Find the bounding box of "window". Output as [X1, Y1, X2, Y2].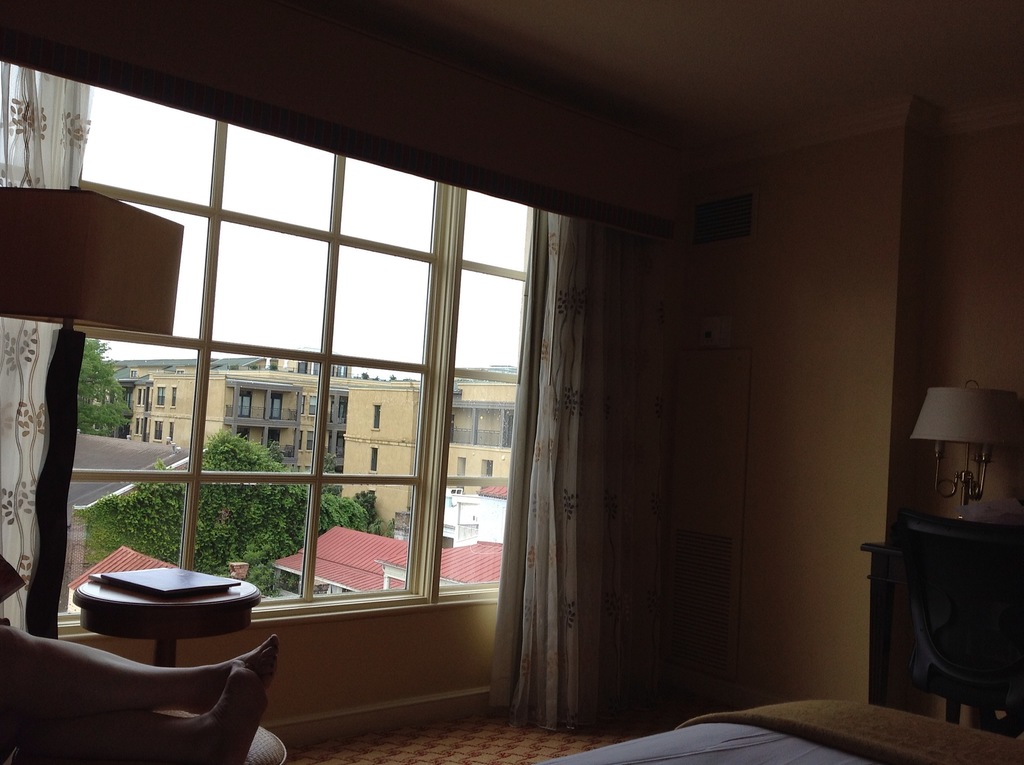
[166, 417, 173, 439].
